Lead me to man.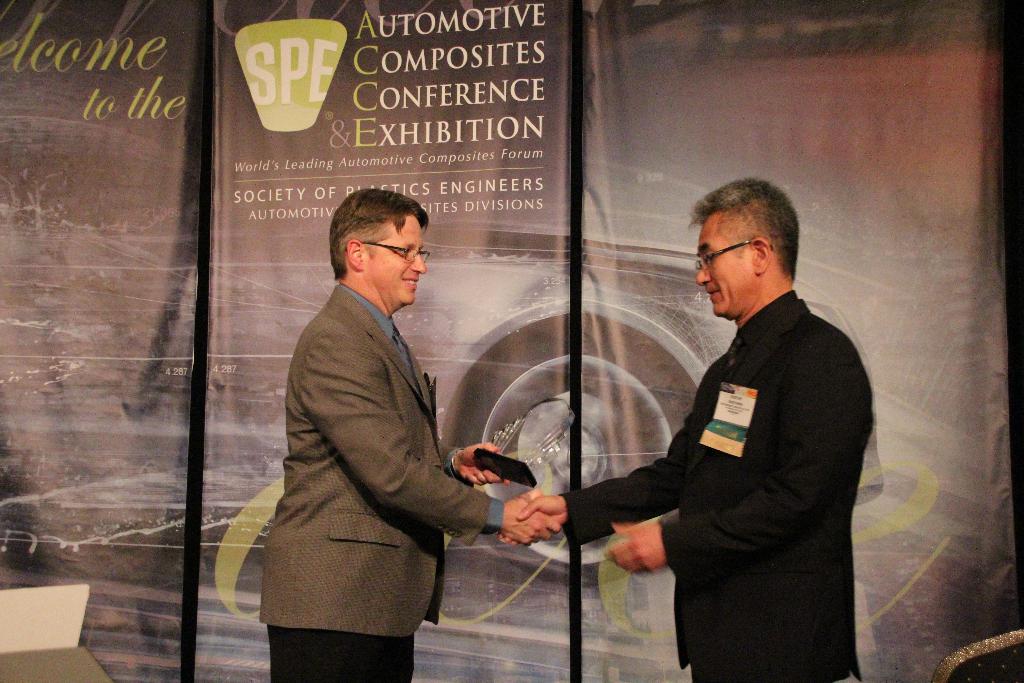
Lead to bbox=(499, 176, 877, 682).
